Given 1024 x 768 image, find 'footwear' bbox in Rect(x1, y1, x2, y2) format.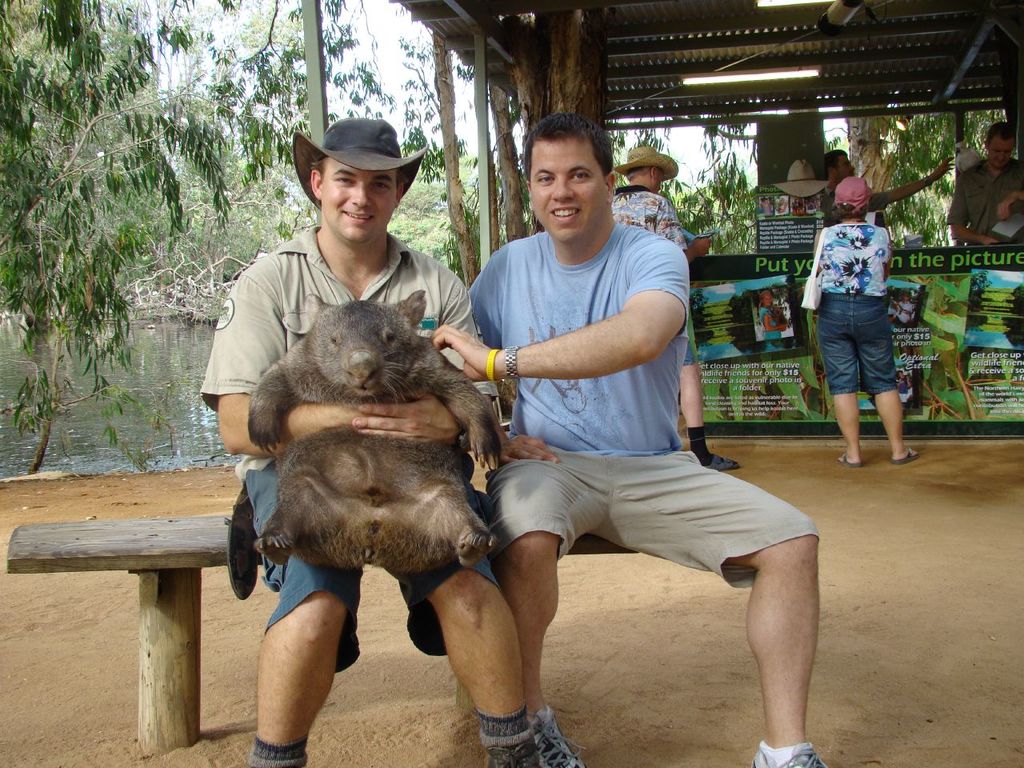
Rect(836, 454, 864, 466).
